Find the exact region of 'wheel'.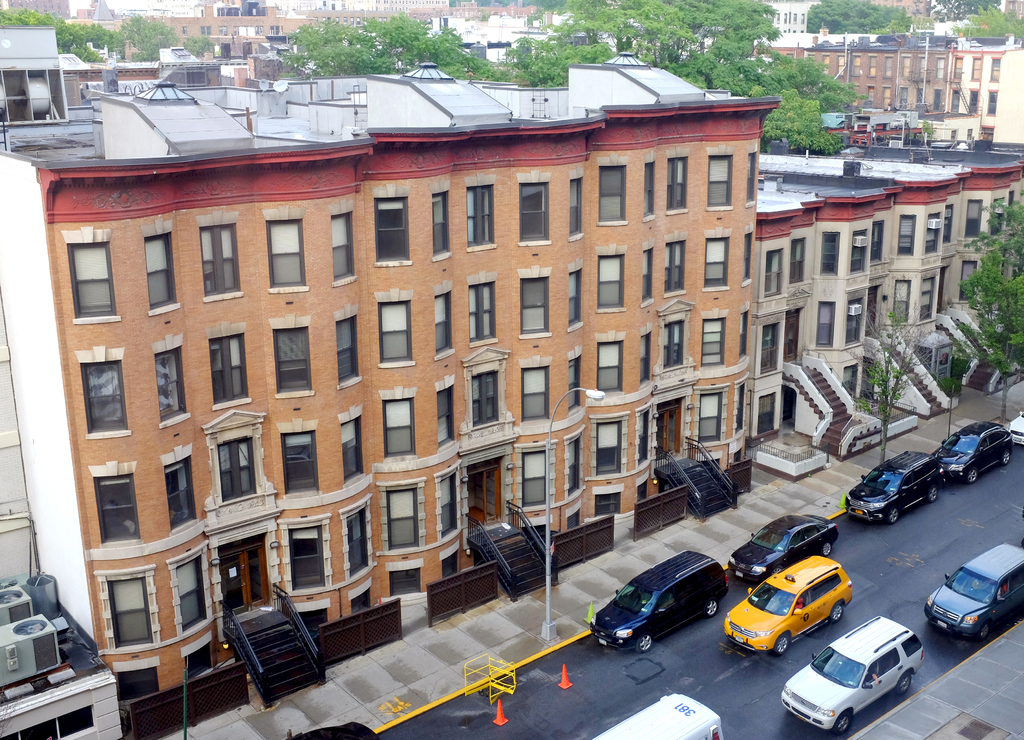
Exact region: bbox=[927, 490, 942, 501].
